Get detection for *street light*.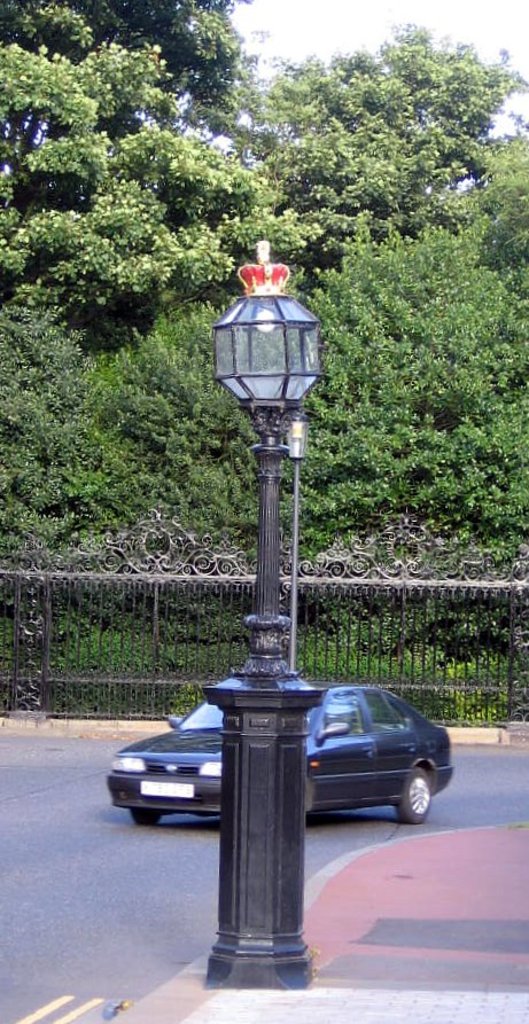
Detection: rect(196, 296, 319, 984).
